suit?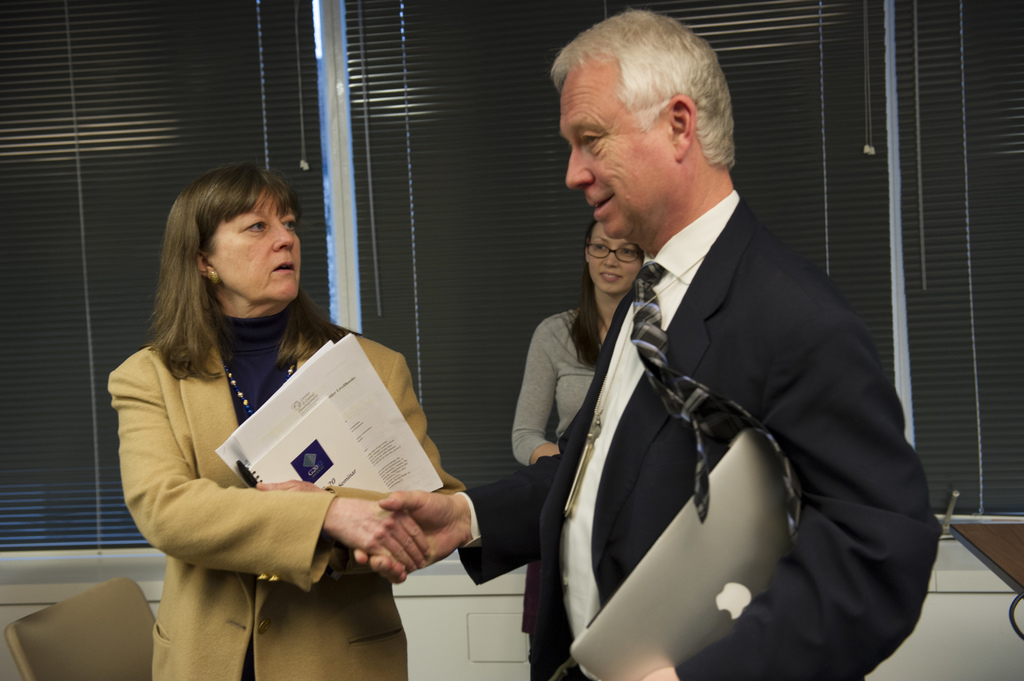
pyautogui.locateOnScreen(522, 110, 925, 680)
